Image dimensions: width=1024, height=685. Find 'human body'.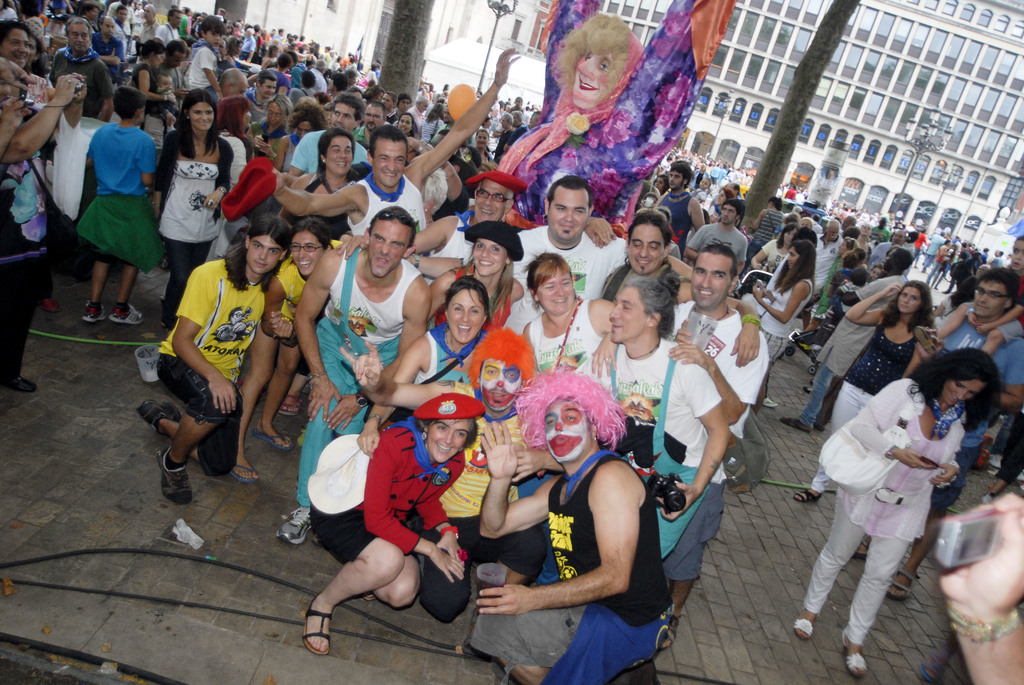
(x1=824, y1=281, x2=931, y2=430).
